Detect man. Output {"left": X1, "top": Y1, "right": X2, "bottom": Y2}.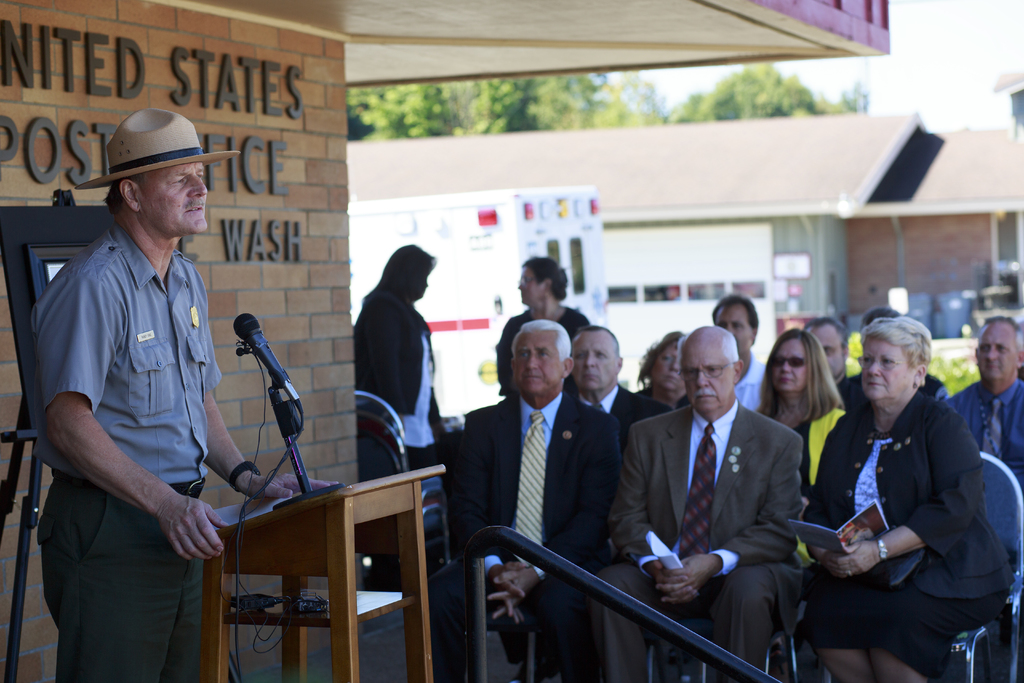
{"left": 424, "top": 318, "right": 627, "bottom": 682}.
